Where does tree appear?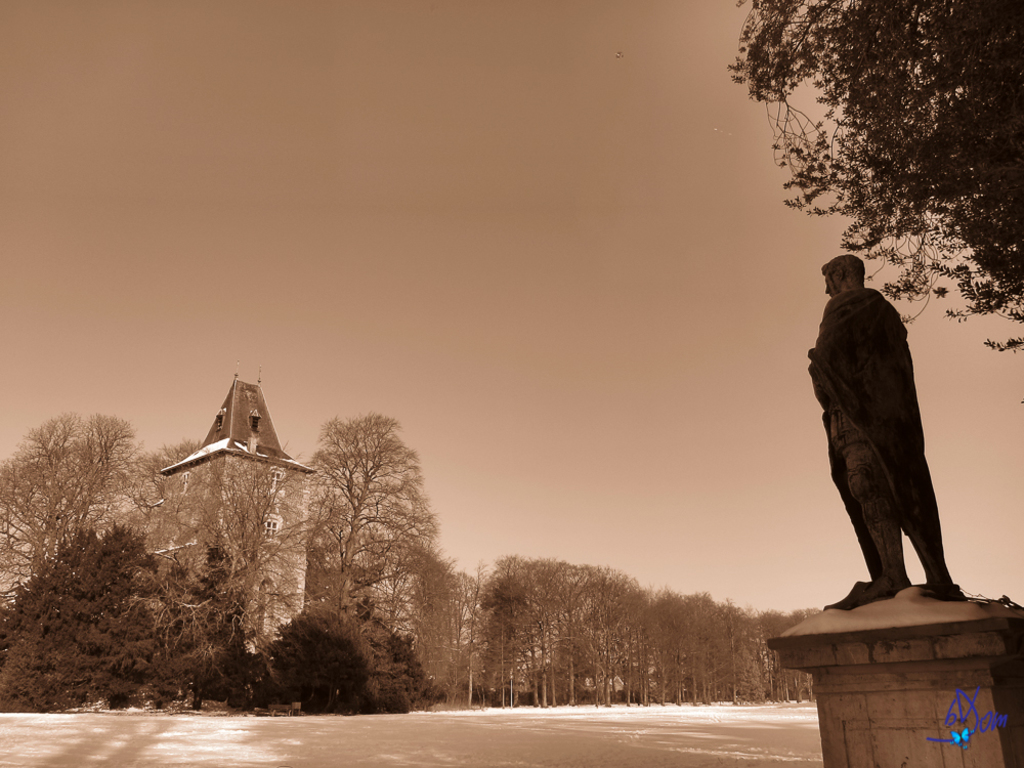
Appears at bbox=[515, 558, 600, 702].
